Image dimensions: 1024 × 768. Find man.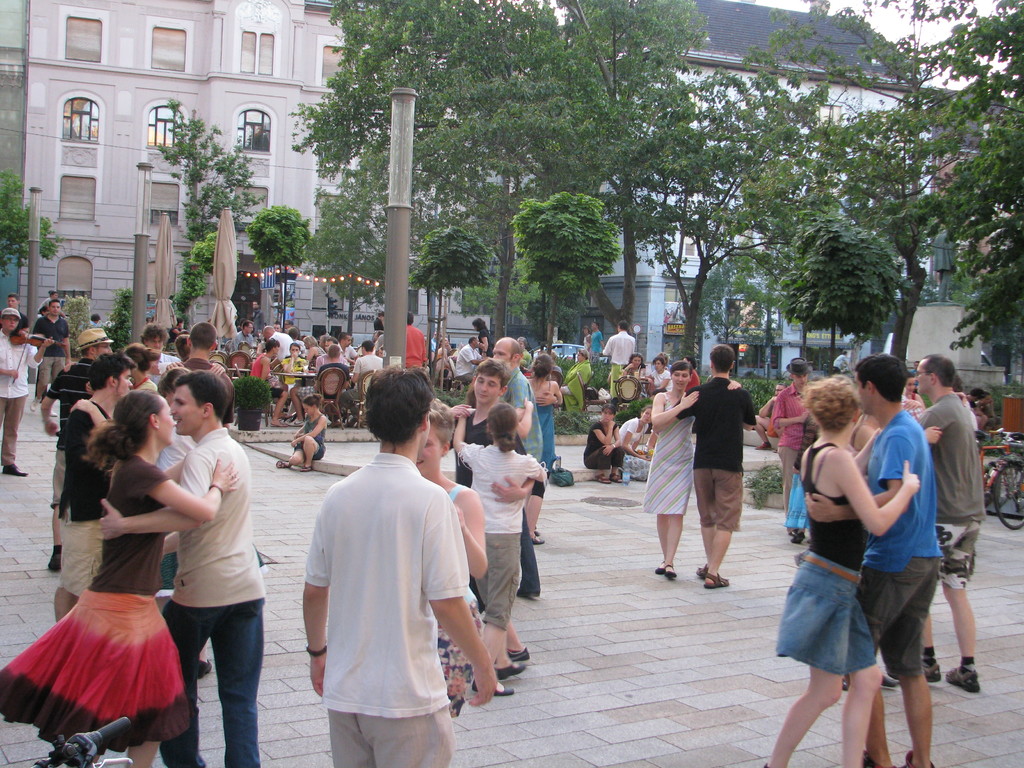
box(132, 320, 180, 388).
